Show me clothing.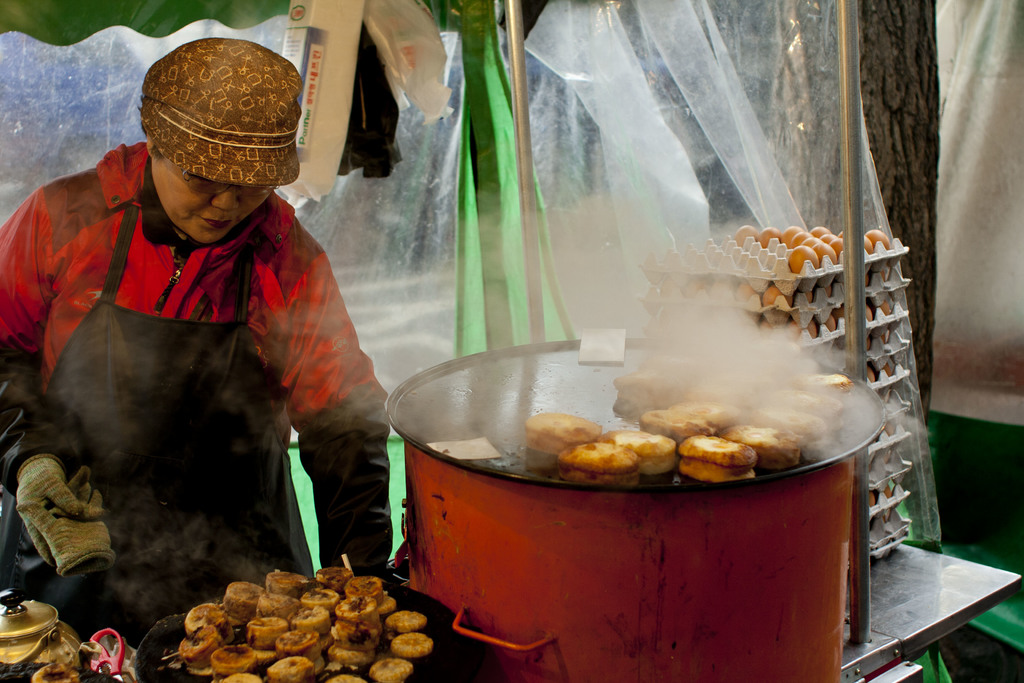
clothing is here: box=[16, 128, 371, 575].
